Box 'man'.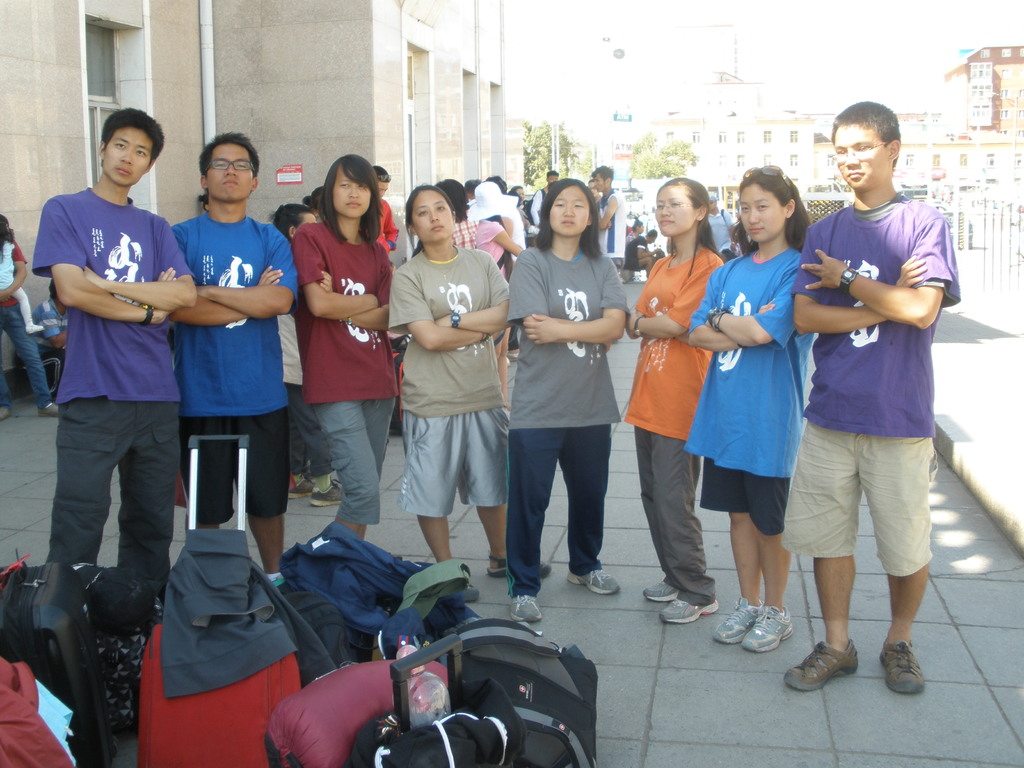
box=[166, 129, 303, 582].
